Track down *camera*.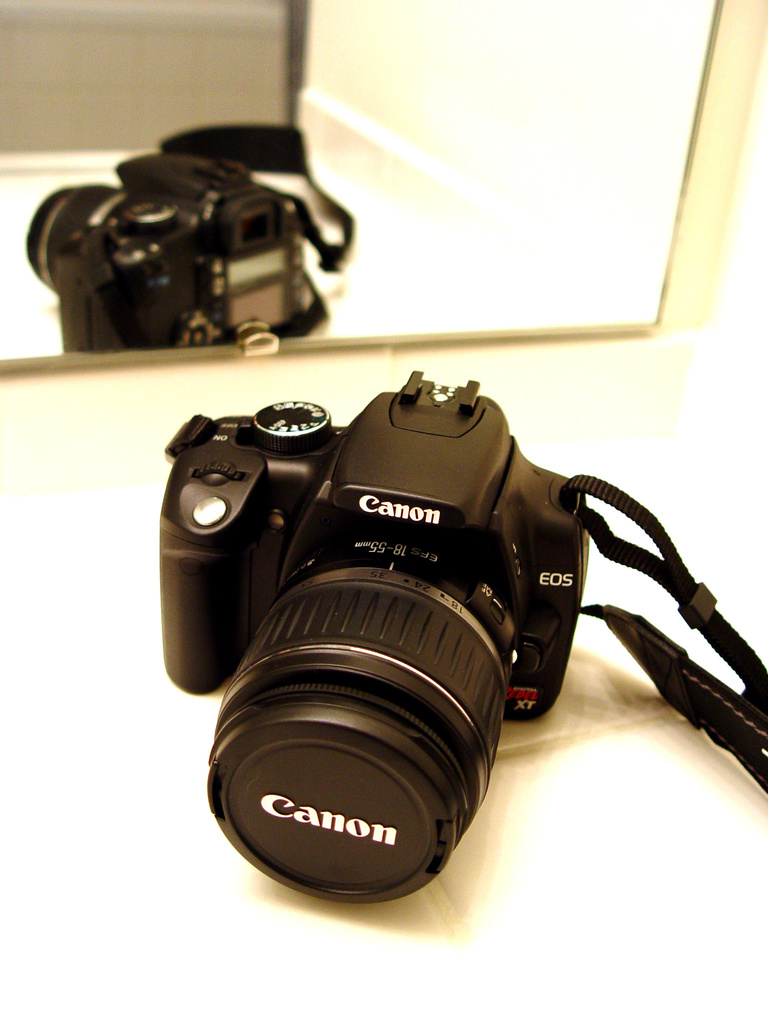
Tracked to x1=155 y1=365 x2=601 y2=911.
